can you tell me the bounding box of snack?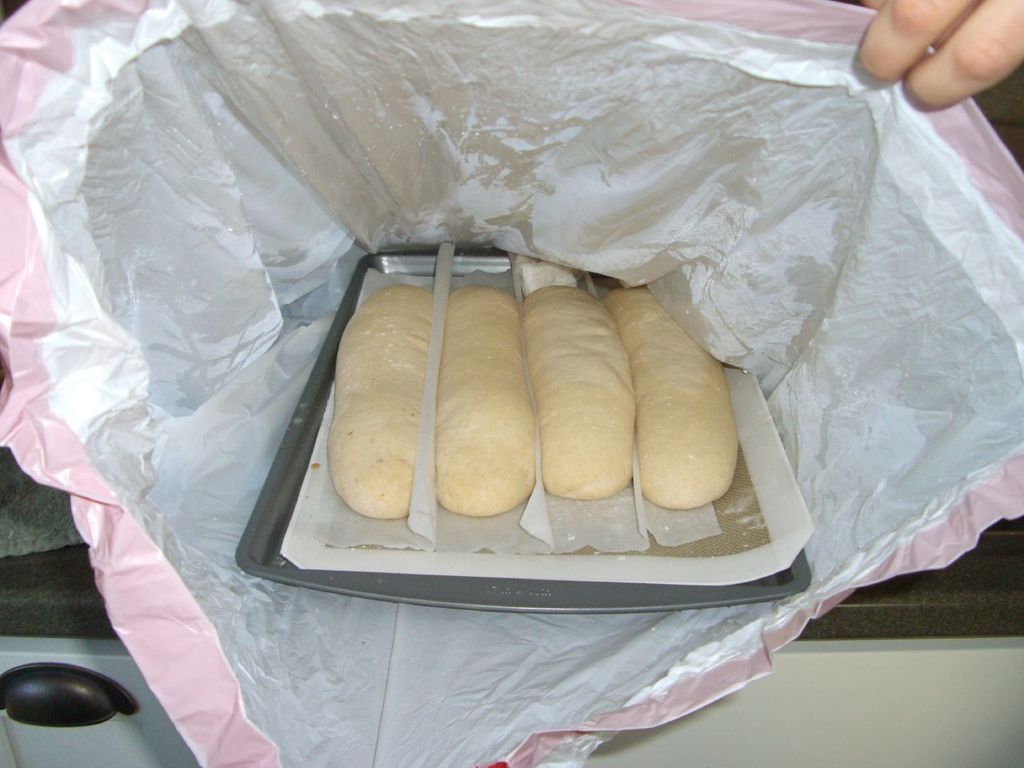
517, 254, 578, 306.
